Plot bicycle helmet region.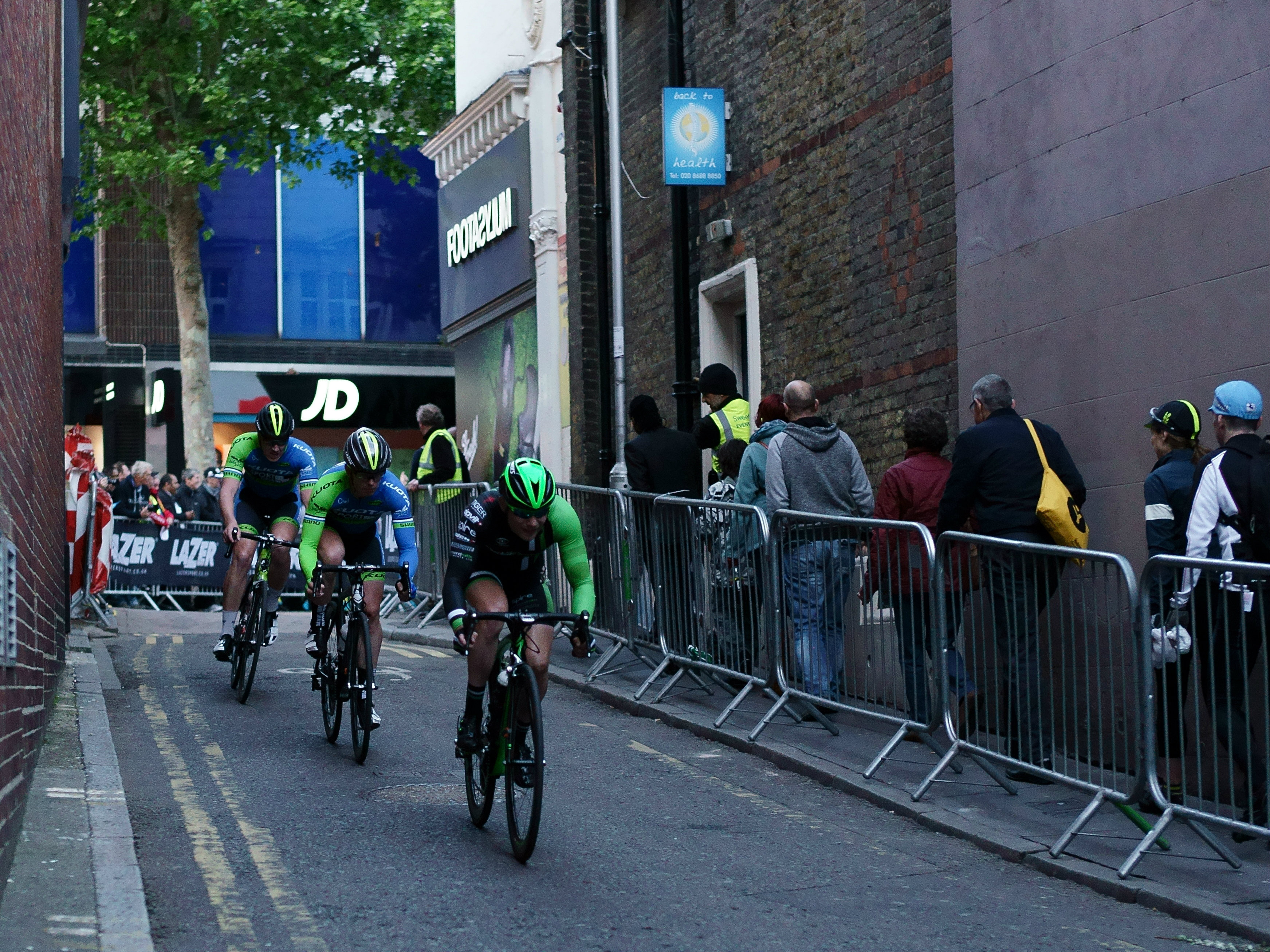
Plotted at 123:156:142:174.
